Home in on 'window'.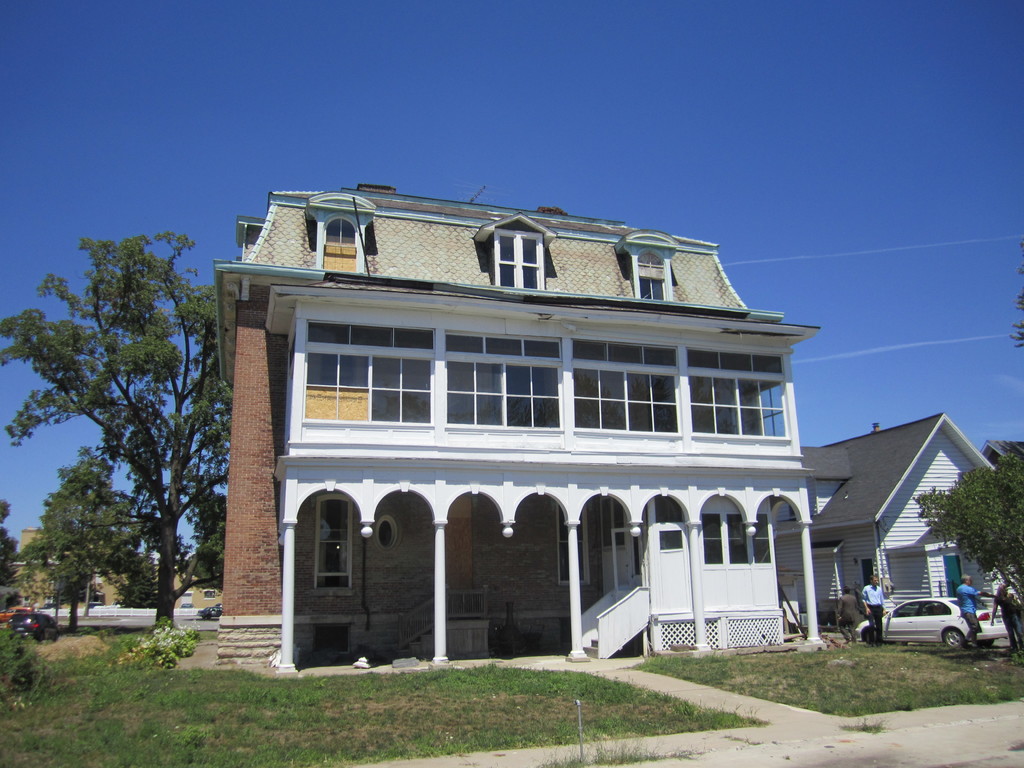
Homed in at {"x1": 318, "y1": 499, "x2": 350, "y2": 594}.
